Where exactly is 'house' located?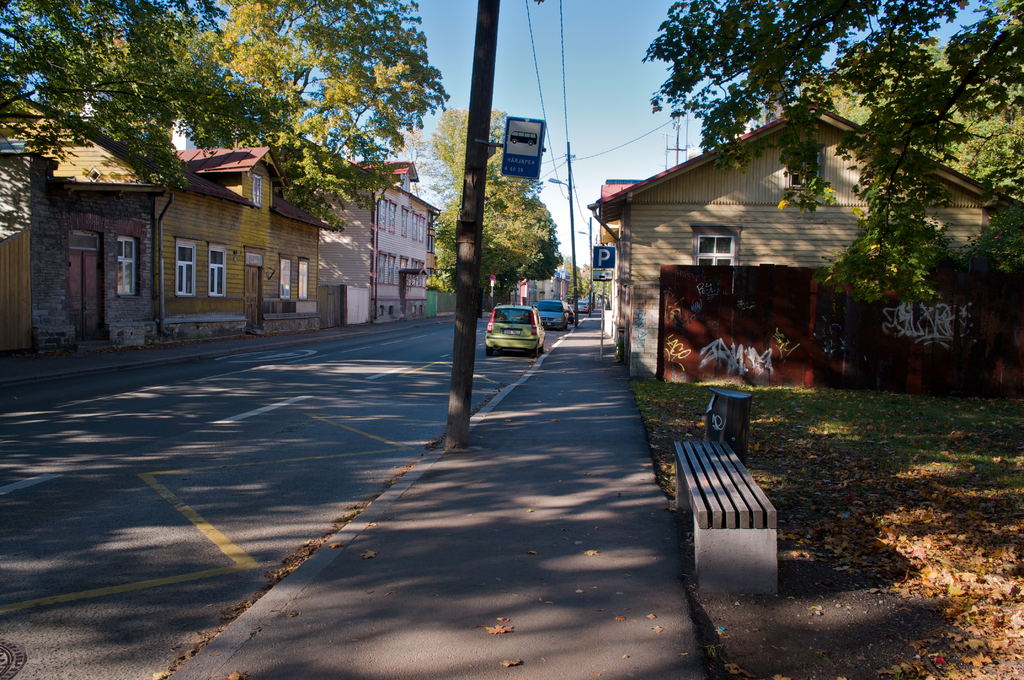
Its bounding box is {"x1": 323, "y1": 155, "x2": 428, "y2": 326}.
